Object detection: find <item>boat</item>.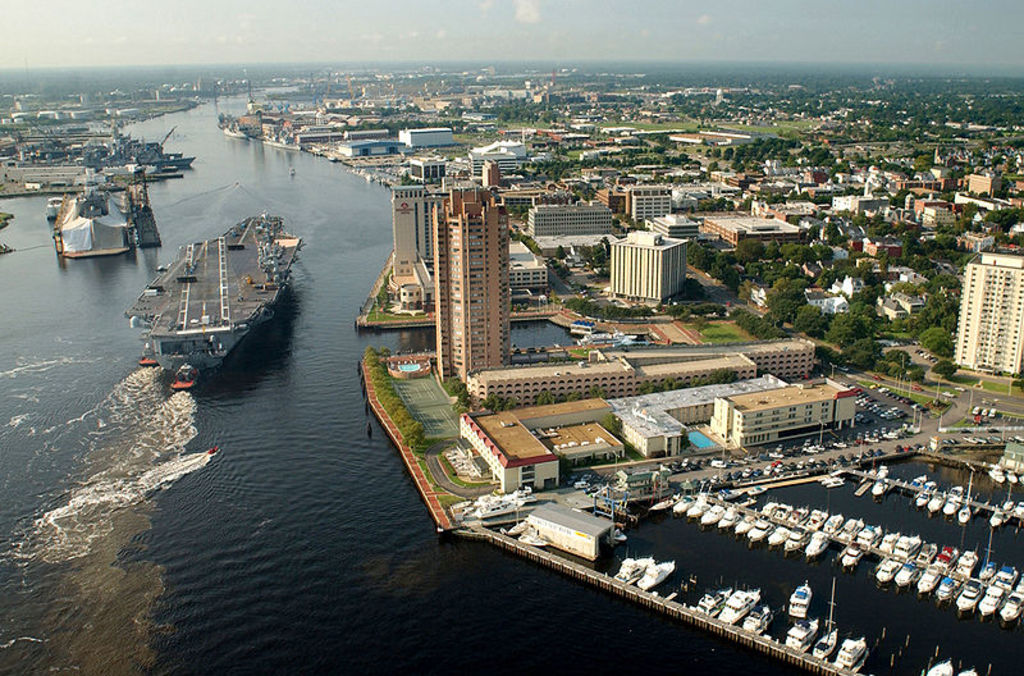
[x1=812, y1=574, x2=838, y2=662].
